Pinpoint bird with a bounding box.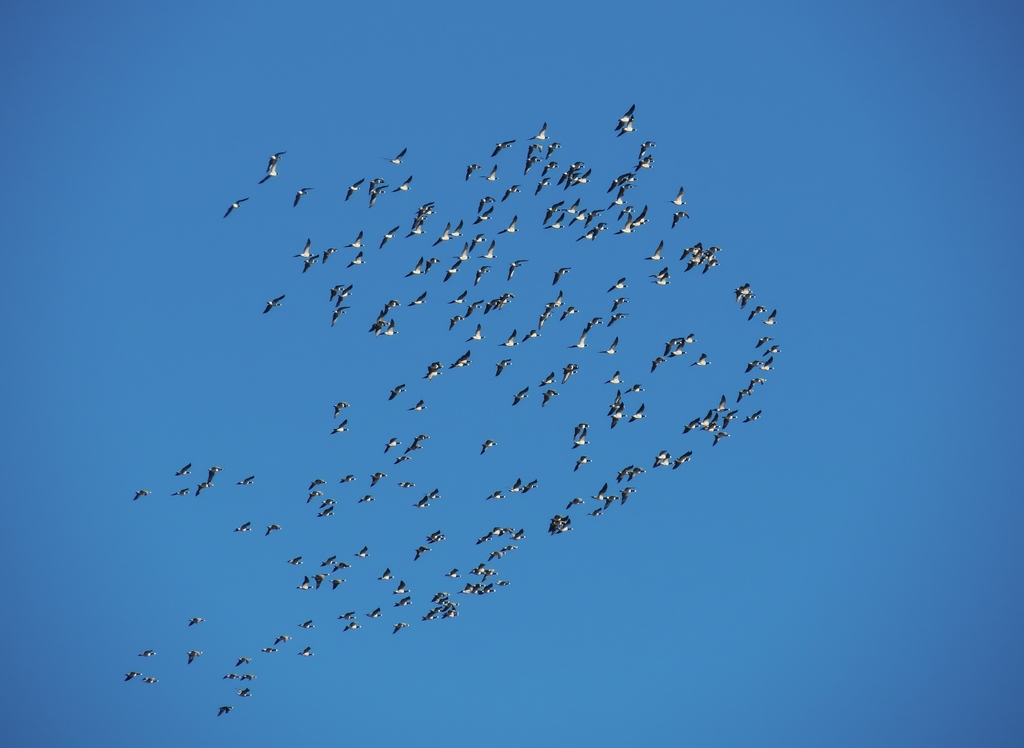
300,253,317,275.
